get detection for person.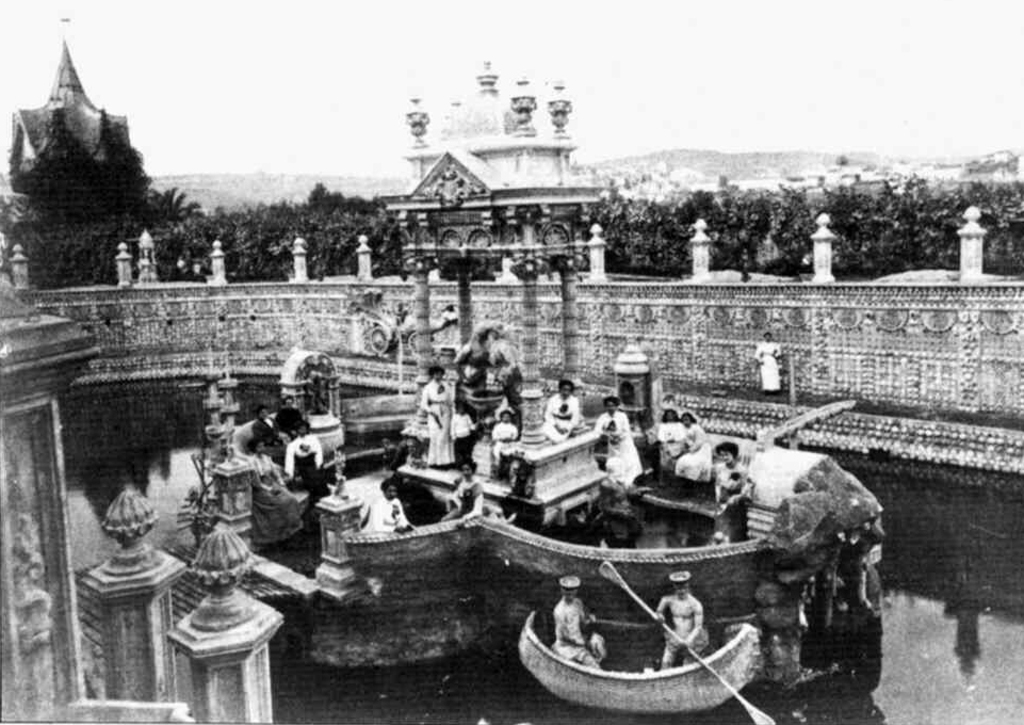
Detection: [446,458,482,526].
